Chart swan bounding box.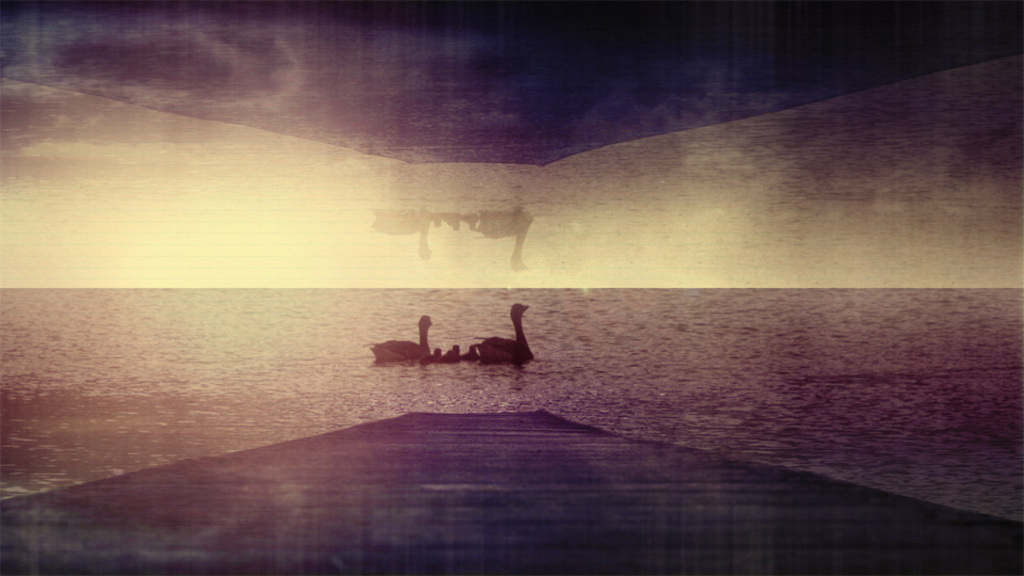
Charted: 473 299 528 357.
